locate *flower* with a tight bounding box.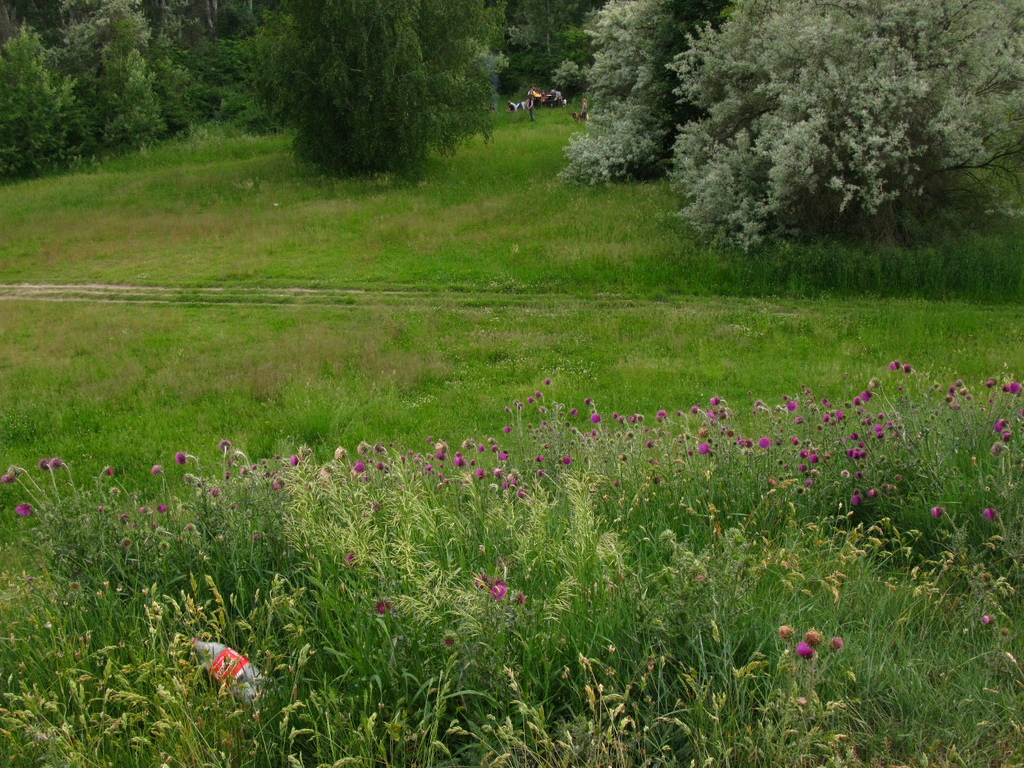
BBox(520, 593, 531, 606).
